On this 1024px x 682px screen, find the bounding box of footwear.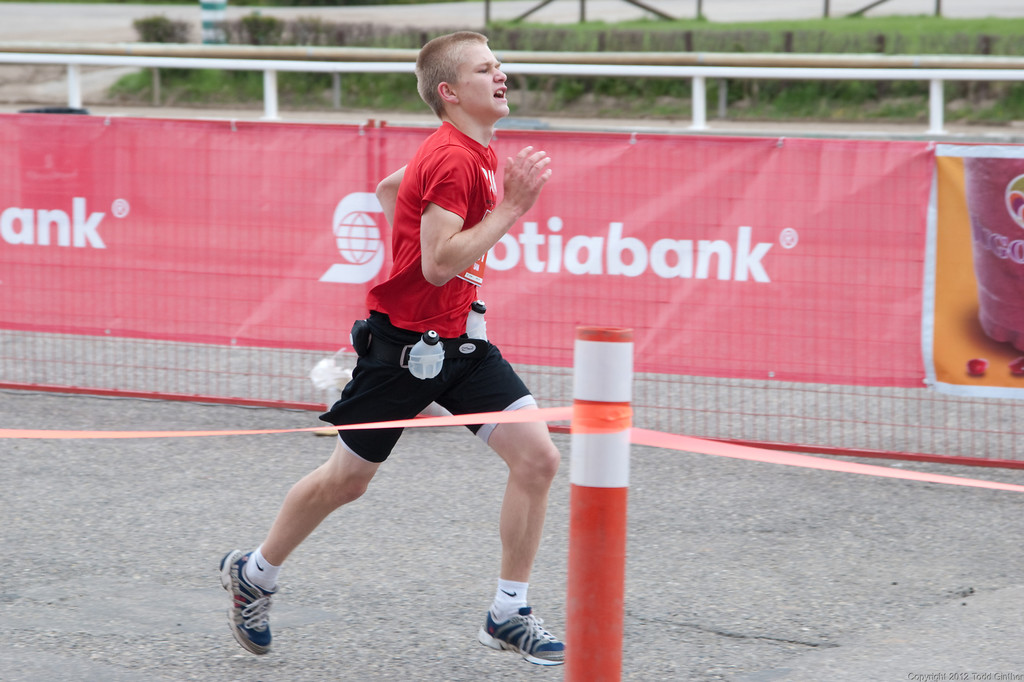
Bounding box: 479:602:566:669.
